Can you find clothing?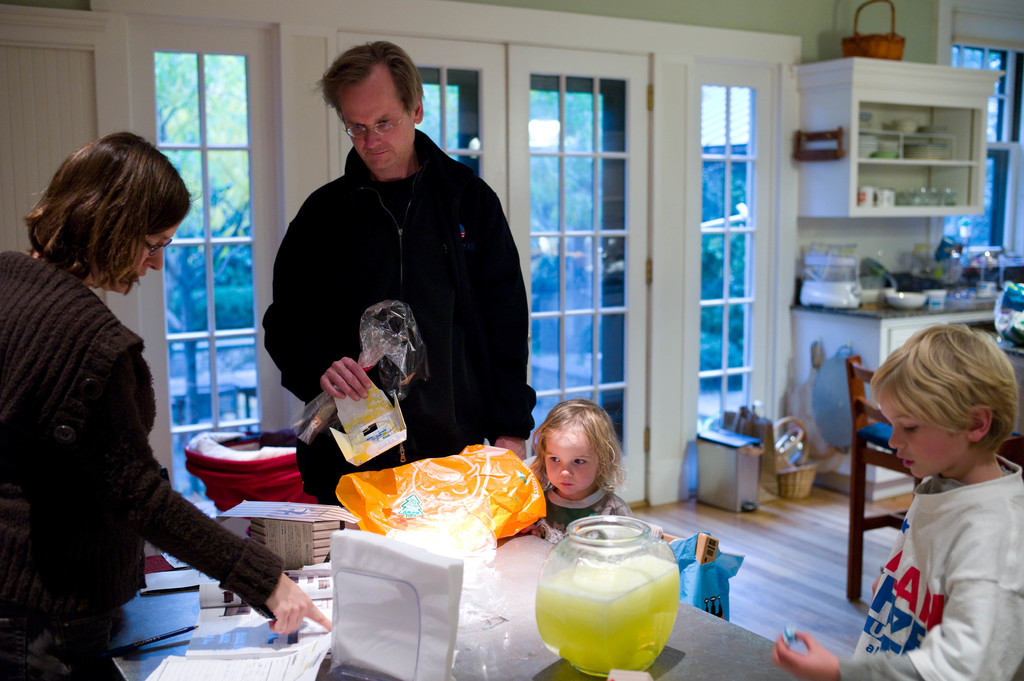
Yes, bounding box: box(0, 251, 287, 680).
